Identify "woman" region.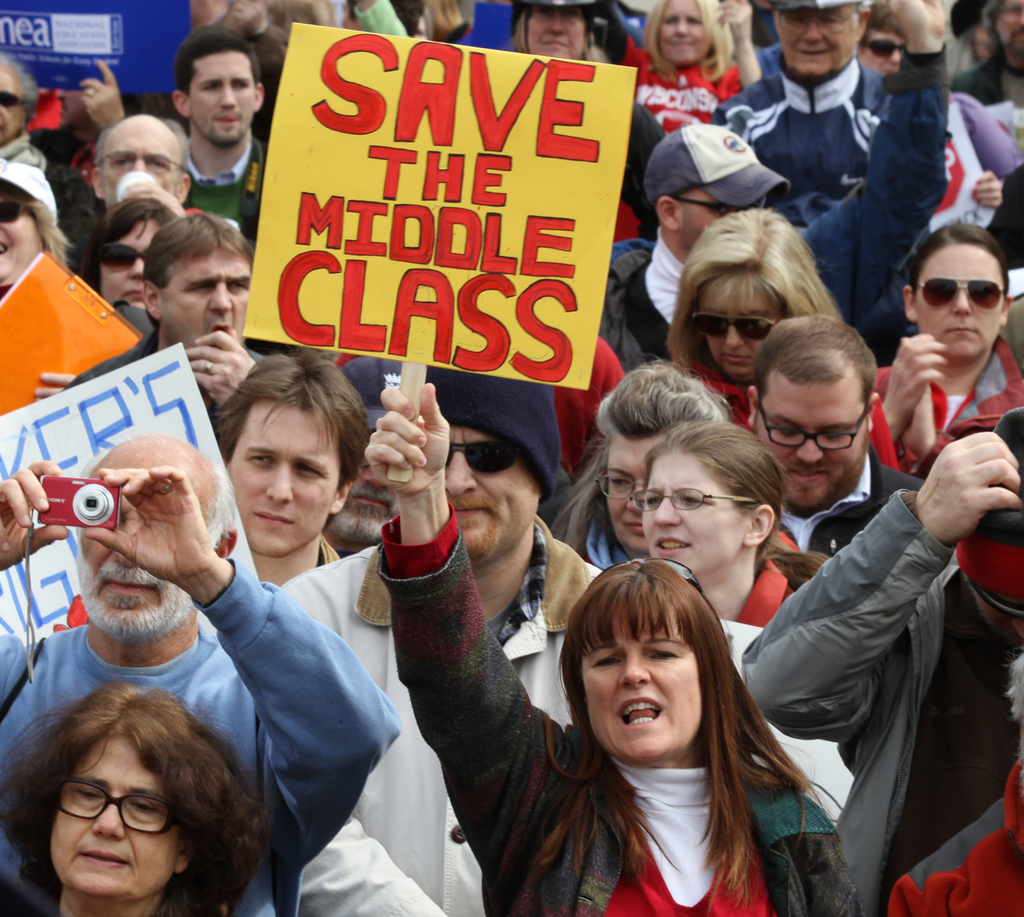
Region: [637, 0, 760, 136].
